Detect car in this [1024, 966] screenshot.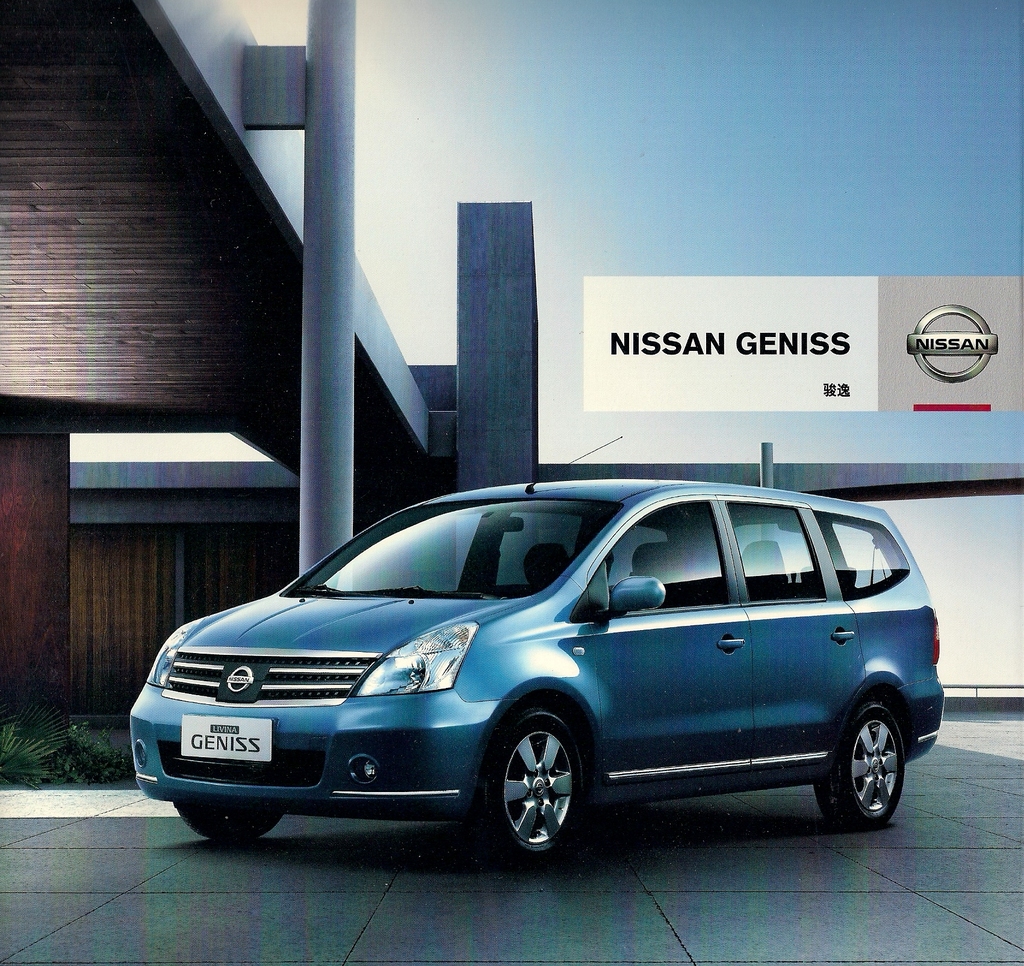
Detection: x1=127 y1=435 x2=945 y2=876.
